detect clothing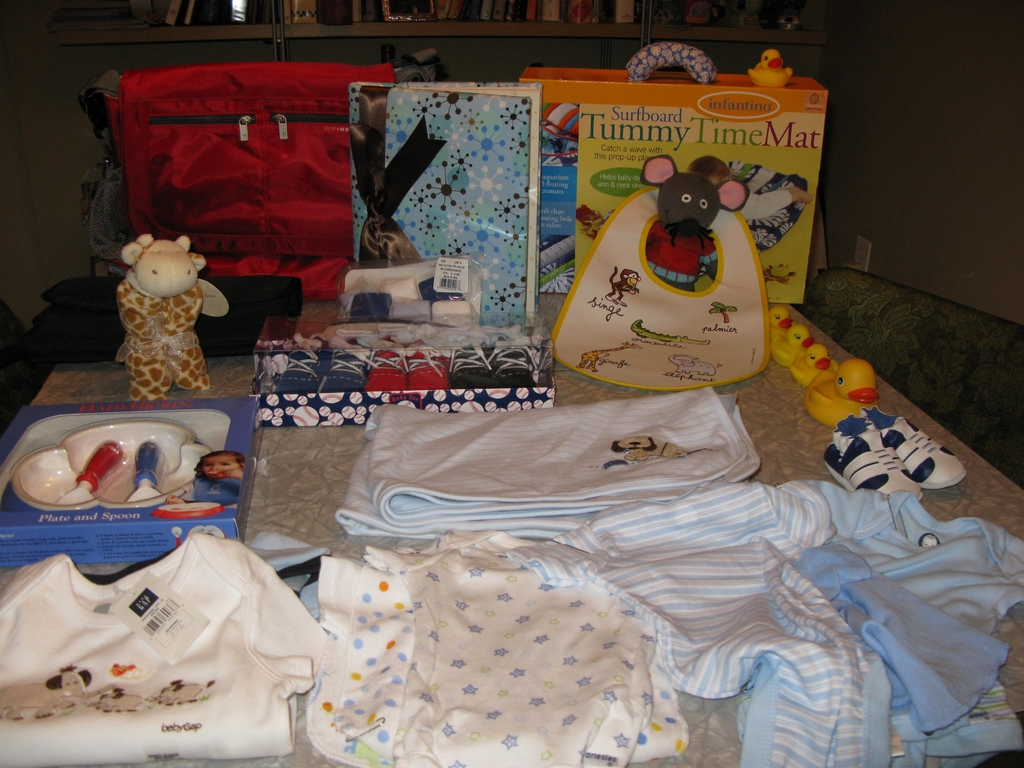
<bbox>303, 527, 692, 767</bbox>
